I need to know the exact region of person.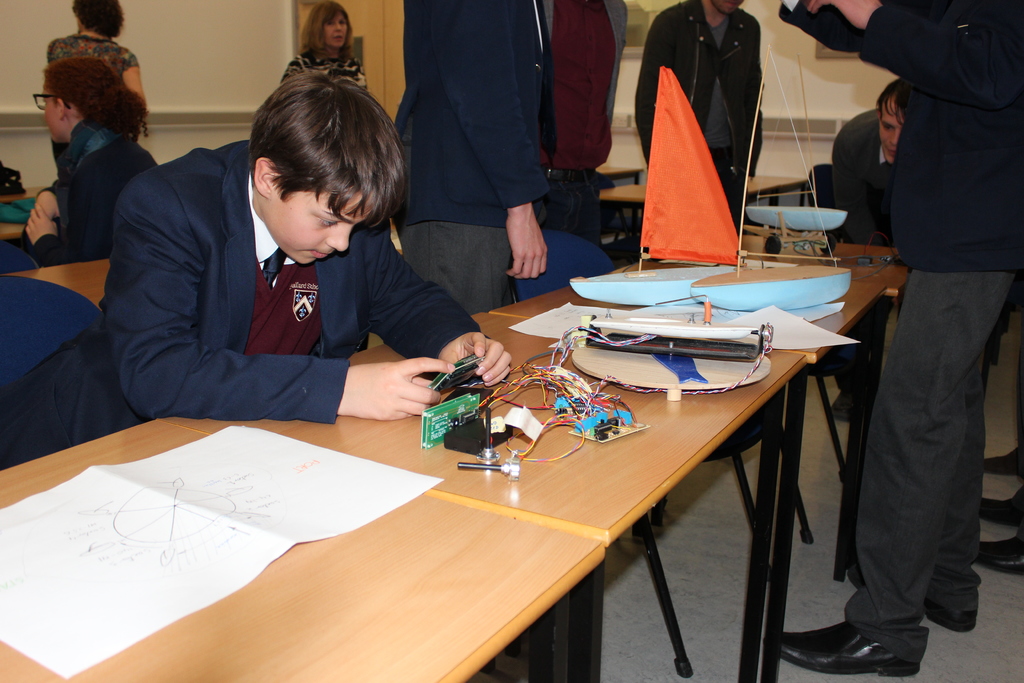
Region: left=0, top=79, right=513, bottom=472.
